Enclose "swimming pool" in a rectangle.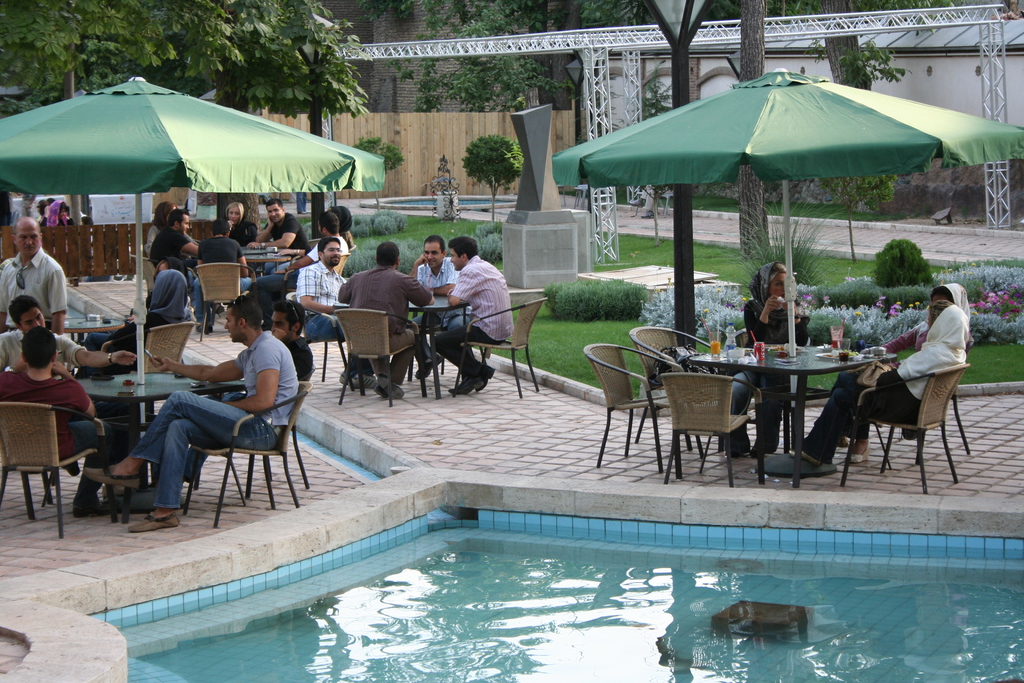
0,468,1023,682.
